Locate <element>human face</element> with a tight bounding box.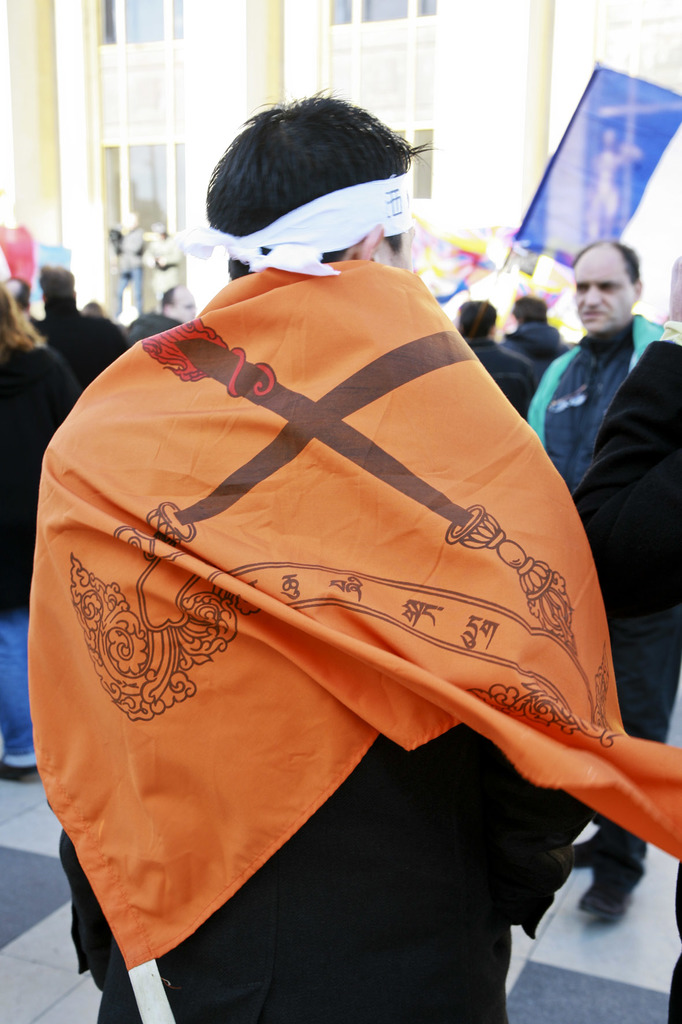
pyautogui.locateOnScreen(571, 251, 633, 333).
